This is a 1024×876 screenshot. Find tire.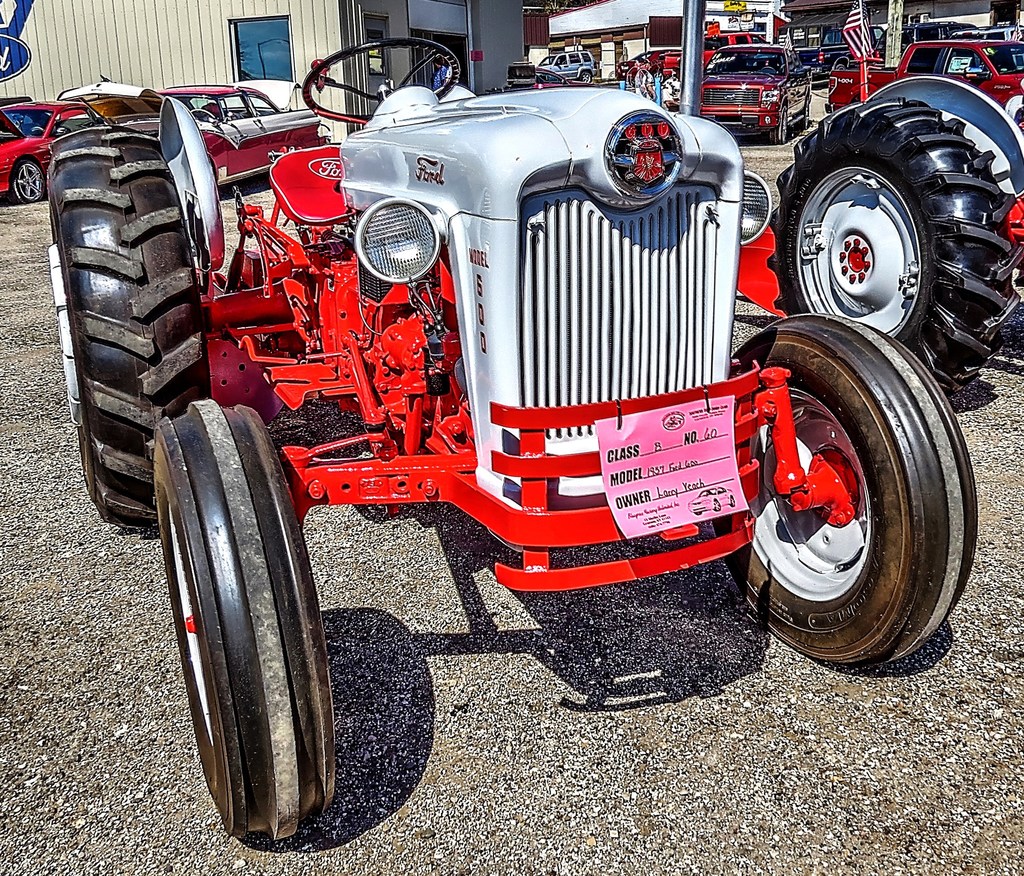
Bounding box: region(836, 63, 845, 75).
